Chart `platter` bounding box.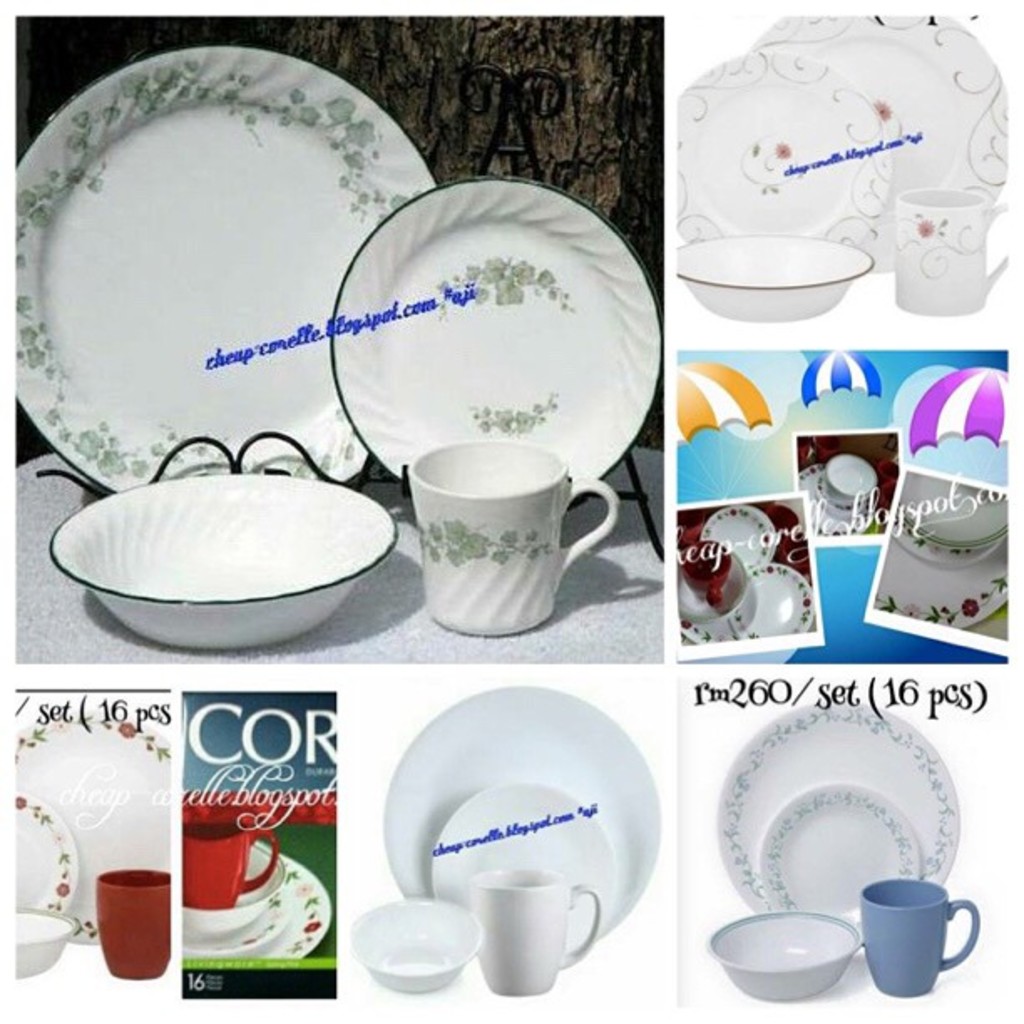
Charted: locate(716, 696, 952, 944).
